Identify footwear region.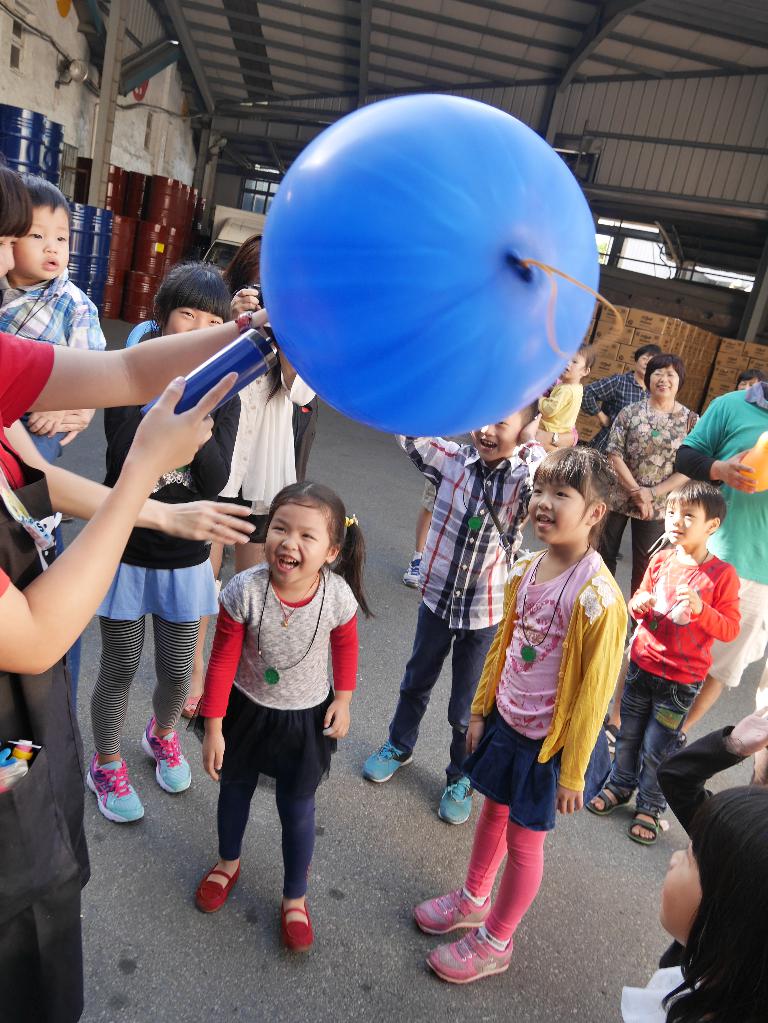
Region: (x1=359, y1=735, x2=413, y2=787).
